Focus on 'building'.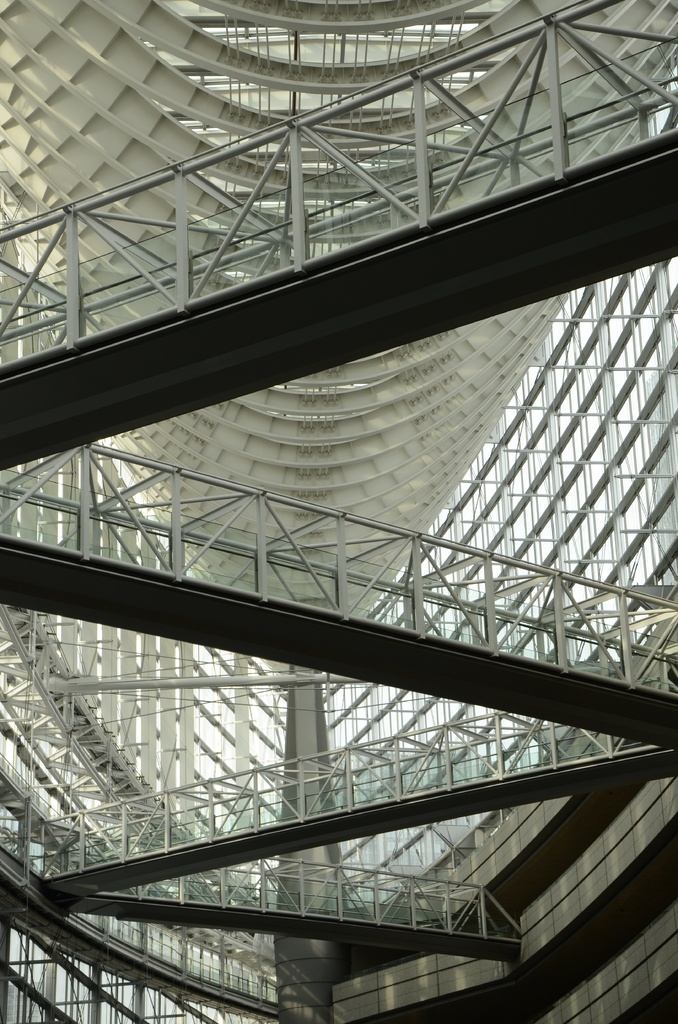
Focused at [left=0, top=0, right=677, bottom=1023].
